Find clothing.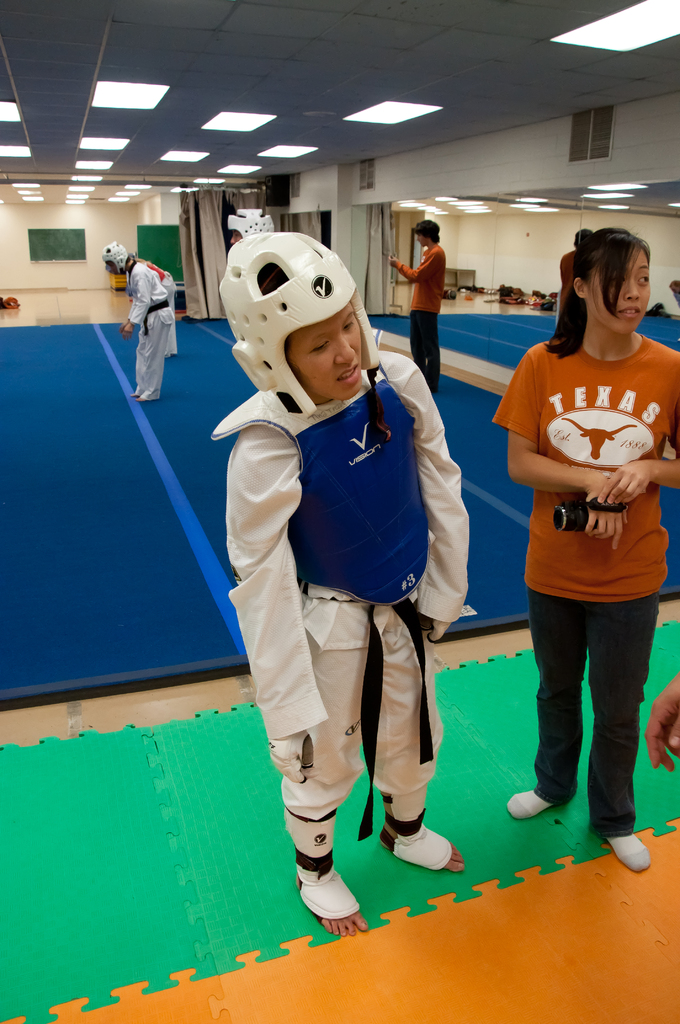
select_region(514, 319, 668, 792).
